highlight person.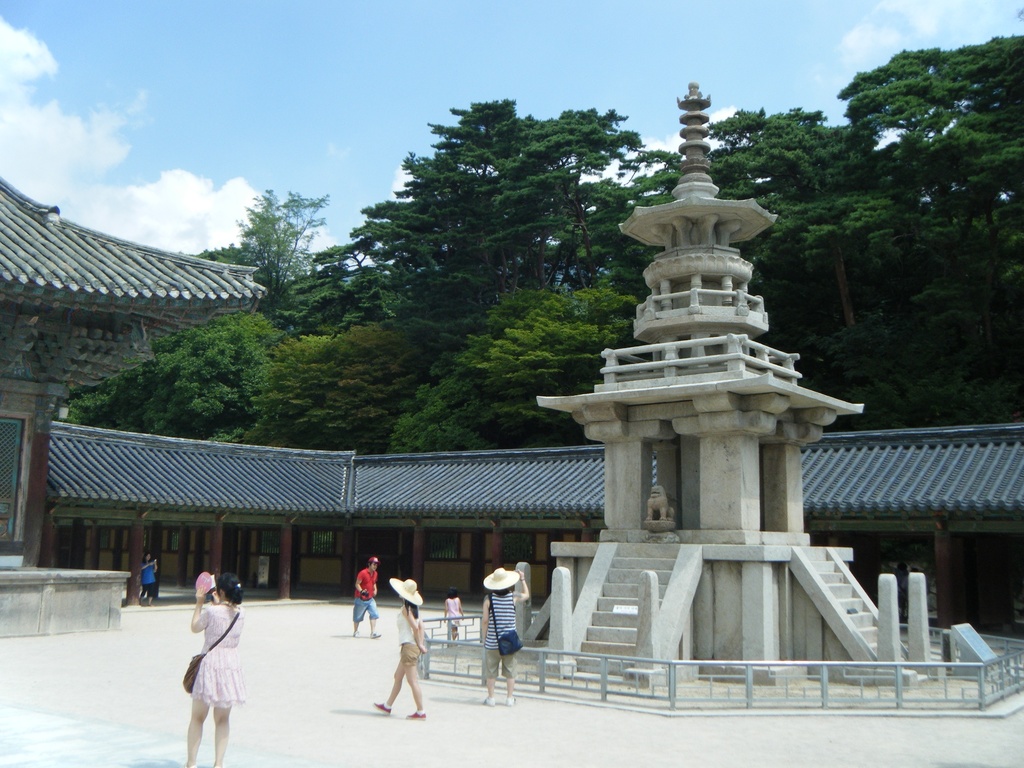
Highlighted region: <bbox>374, 579, 431, 721</bbox>.
